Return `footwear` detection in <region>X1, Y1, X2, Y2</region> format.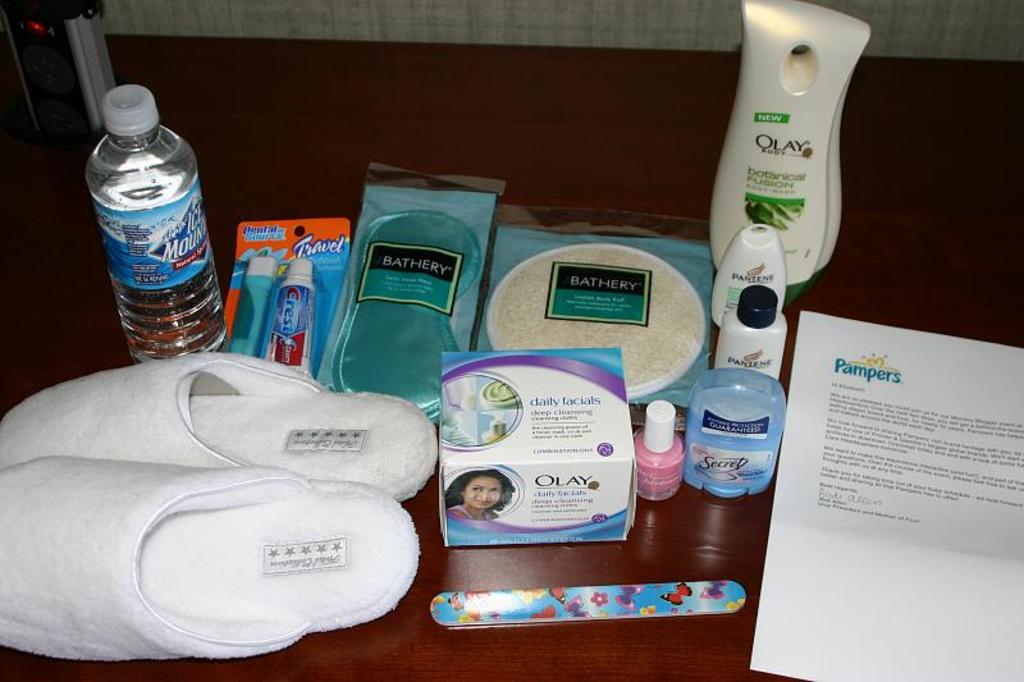
<region>0, 354, 434, 496</region>.
